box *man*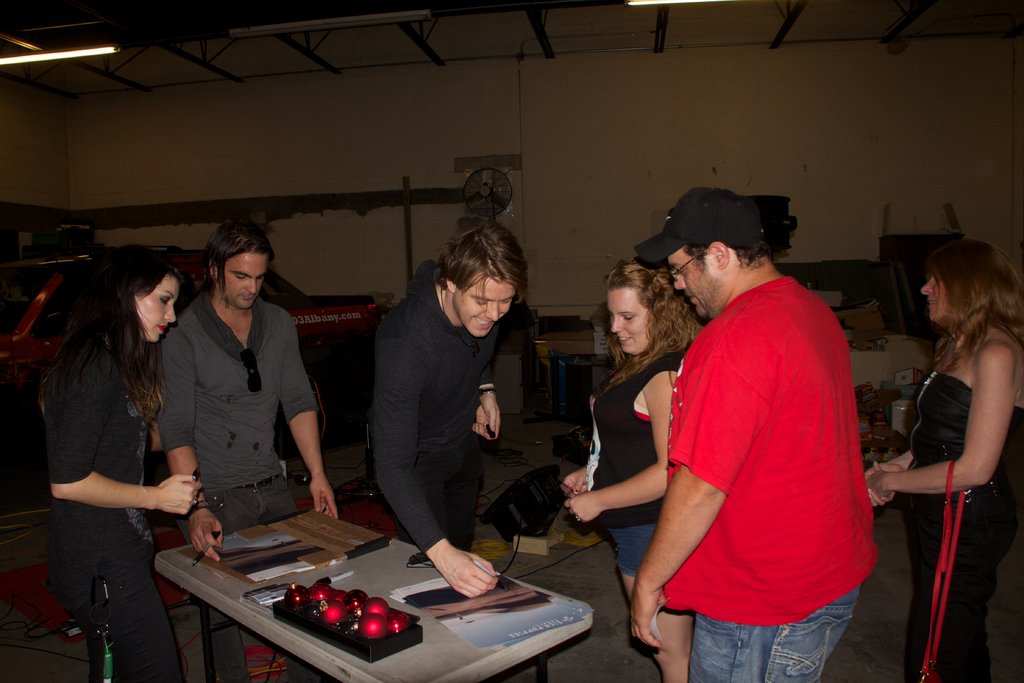
145:220:340:557
